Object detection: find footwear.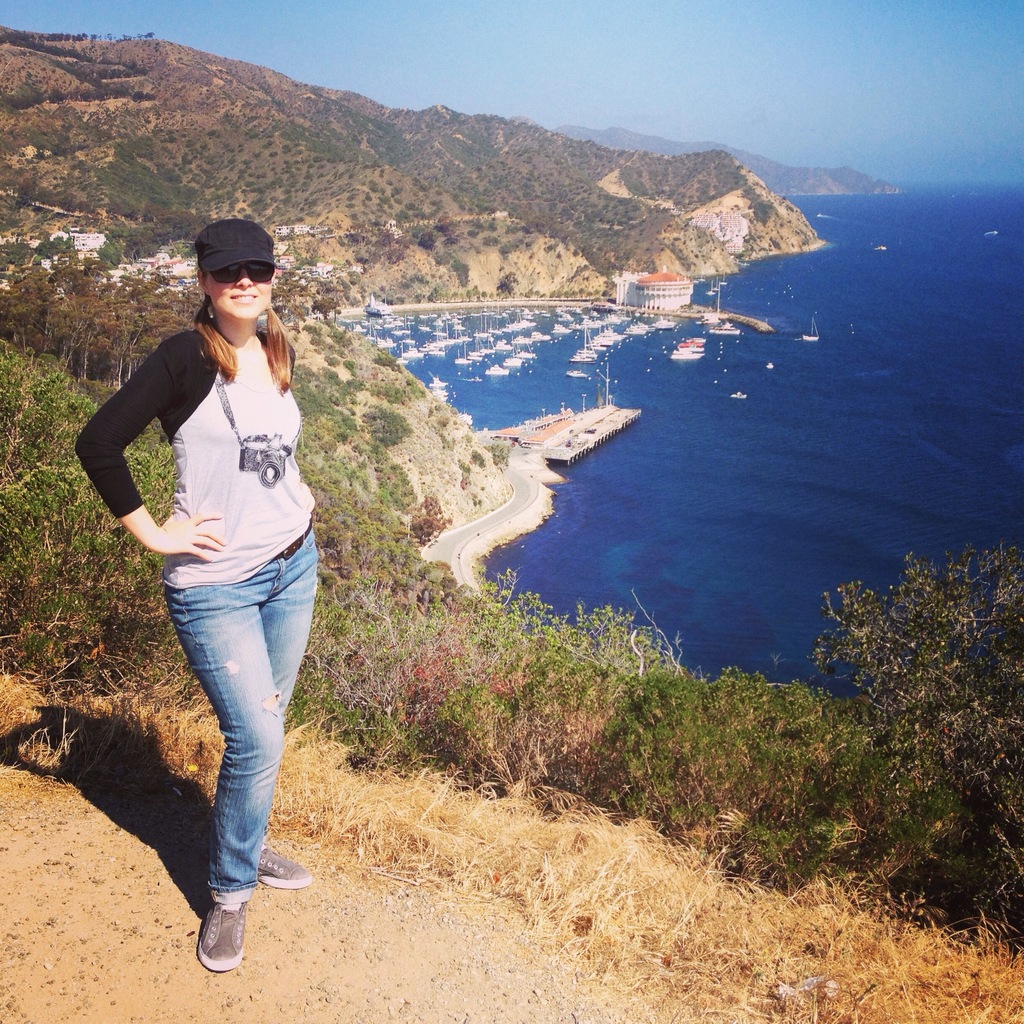
{"x1": 259, "y1": 842, "x2": 313, "y2": 889}.
